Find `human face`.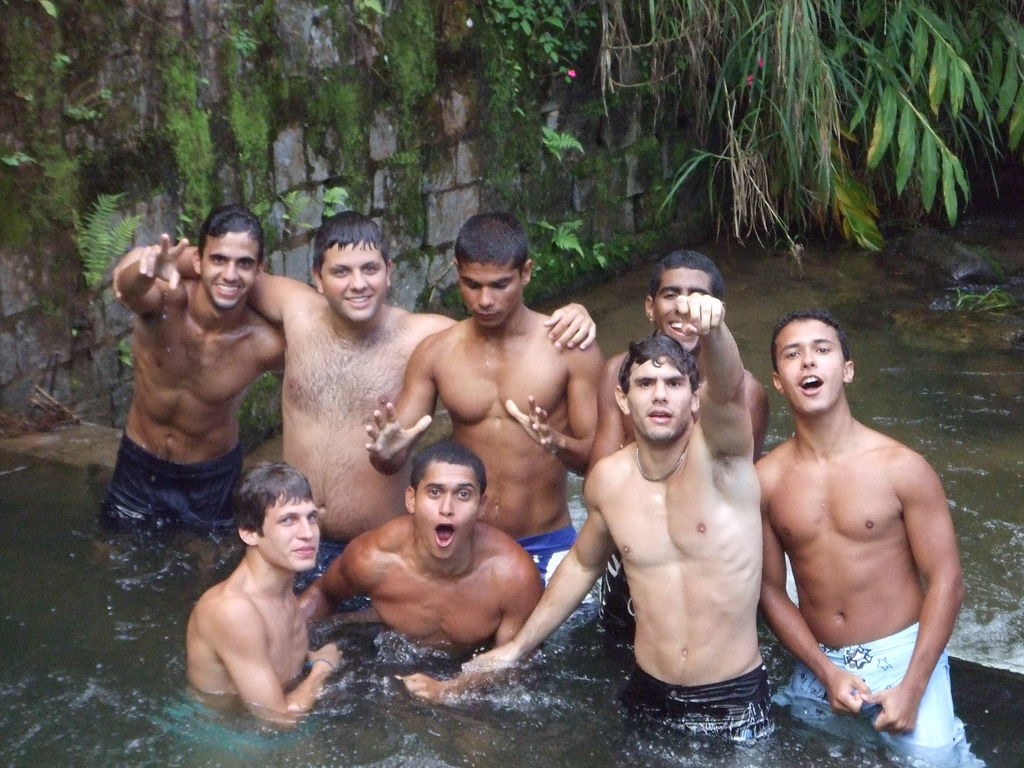
detection(417, 465, 484, 561).
